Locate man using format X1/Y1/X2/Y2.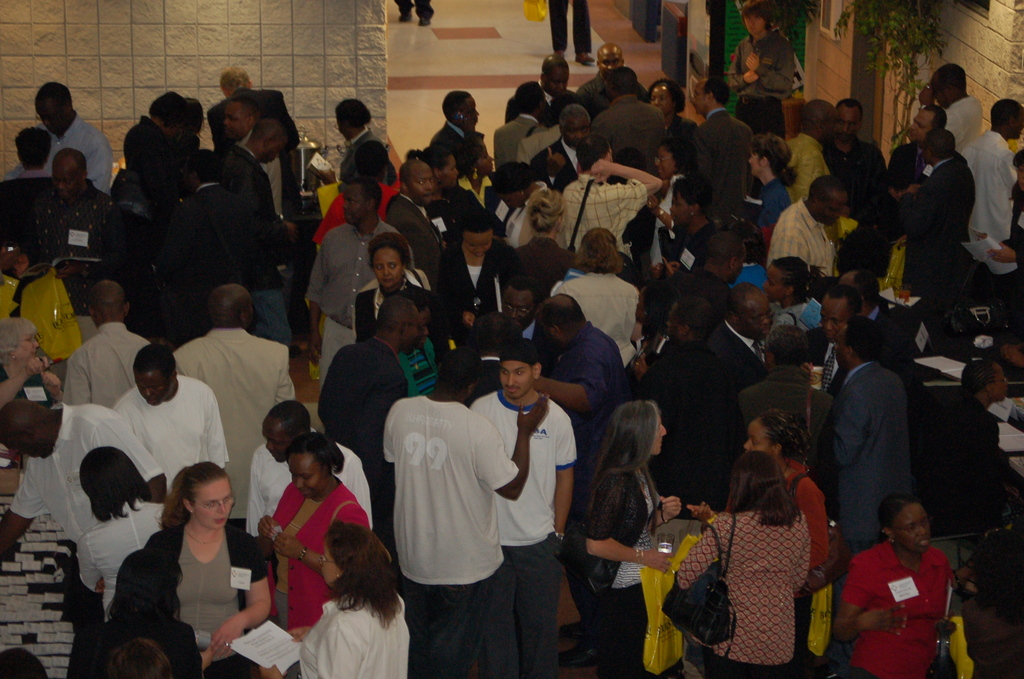
1/80/115/199.
